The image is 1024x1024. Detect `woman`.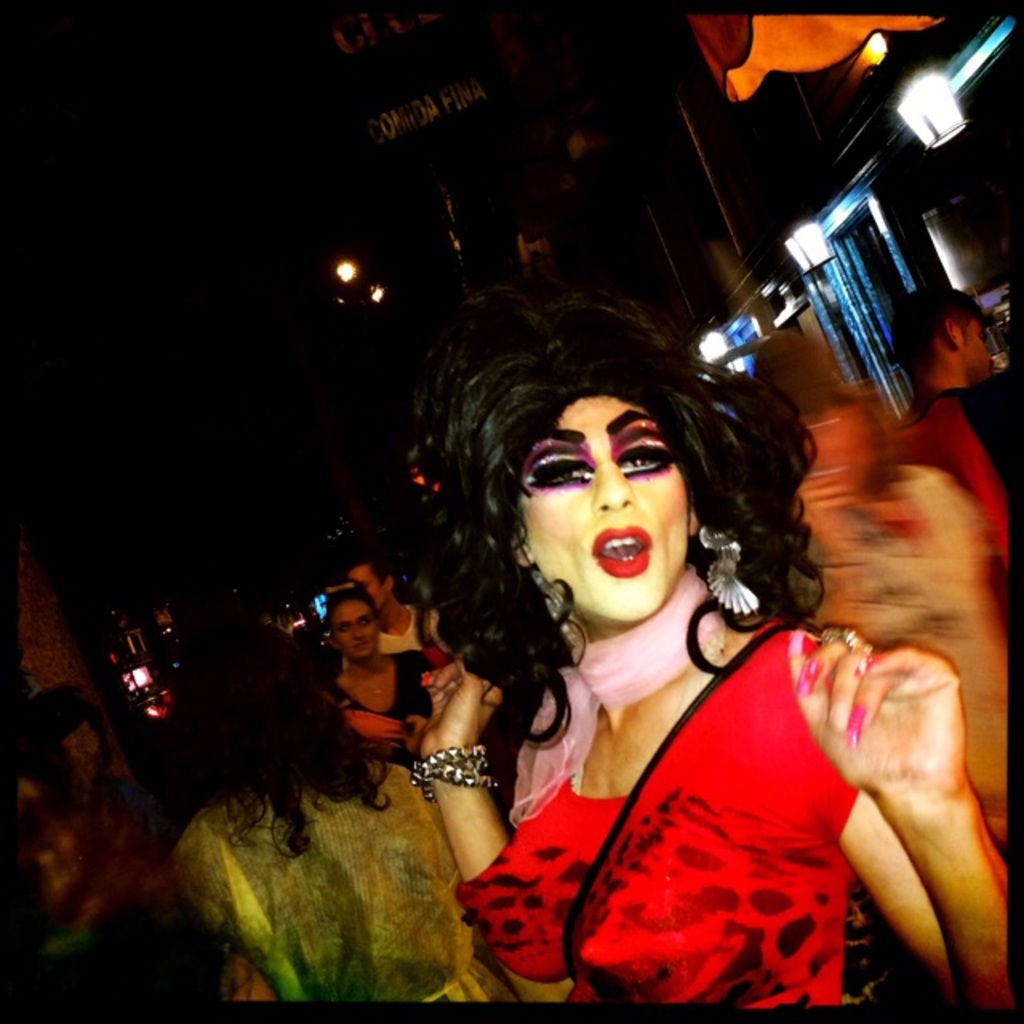
Detection: BBox(323, 584, 435, 741).
